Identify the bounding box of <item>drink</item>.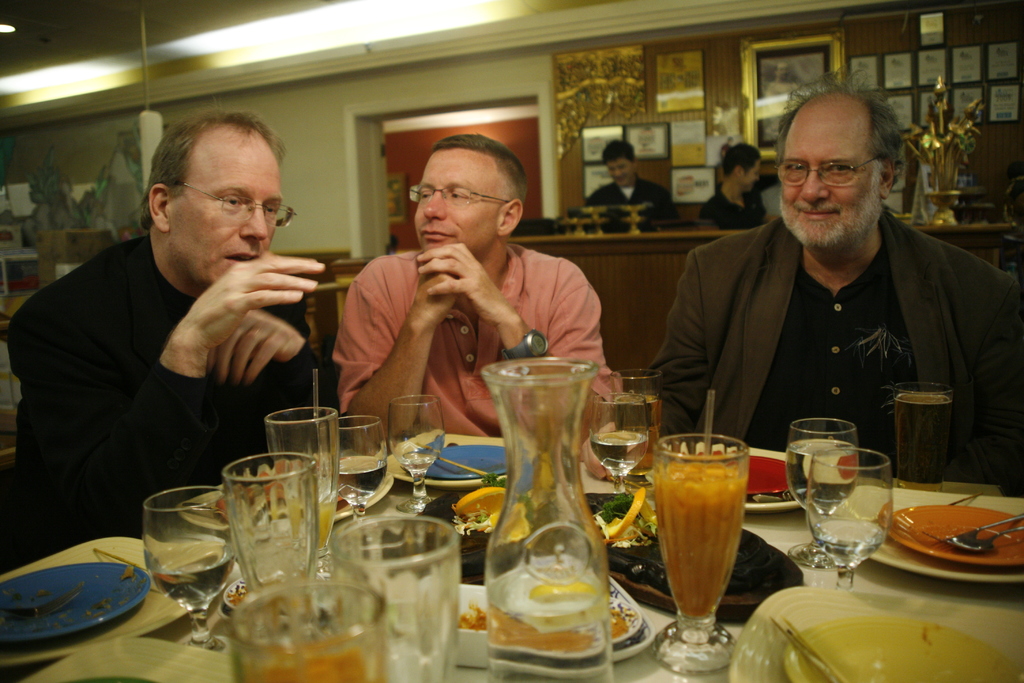
257 645 378 682.
